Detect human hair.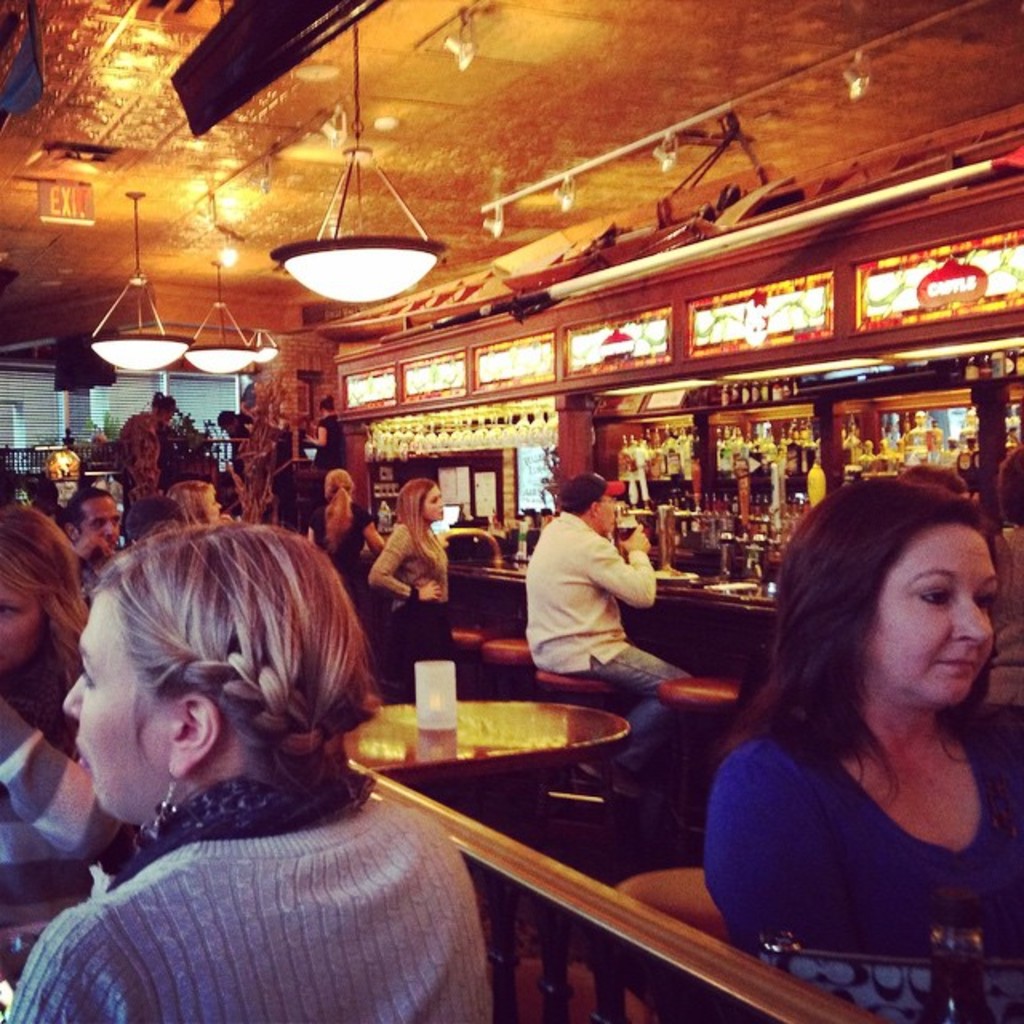
Detected at rect(717, 472, 1014, 810).
